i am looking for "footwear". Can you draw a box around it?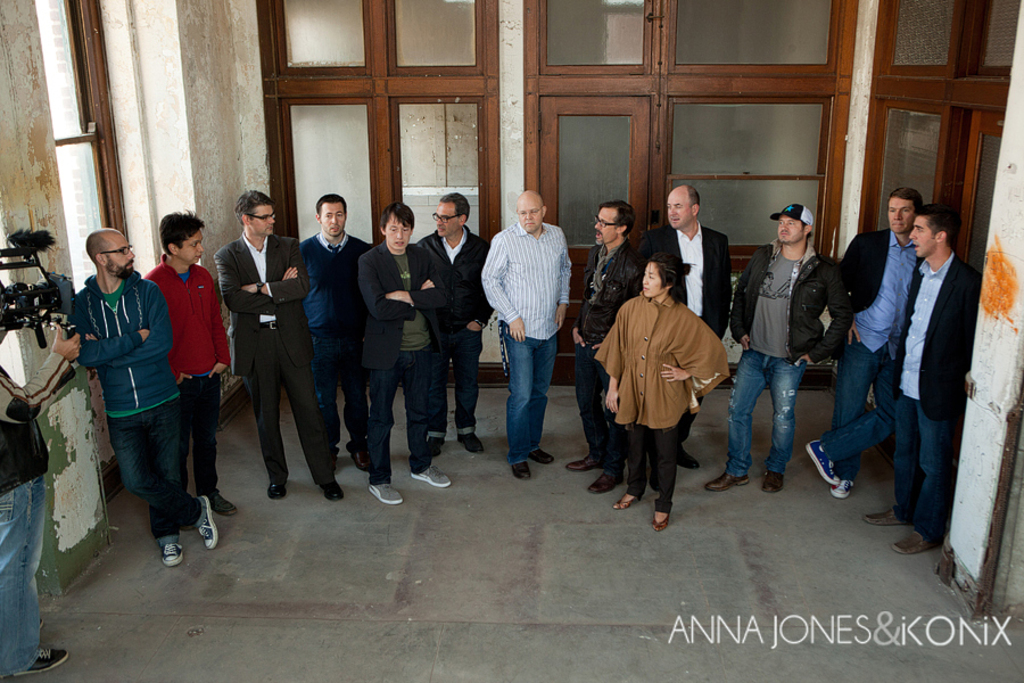
Sure, the bounding box is 456, 430, 485, 459.
